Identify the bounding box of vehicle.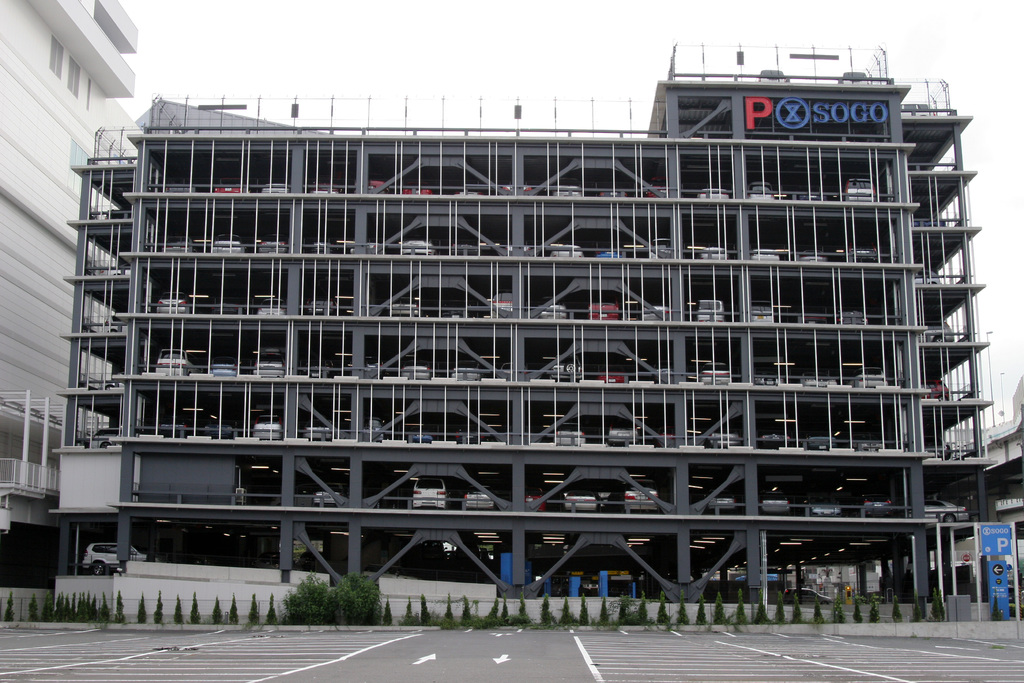
861:488:895:517.
